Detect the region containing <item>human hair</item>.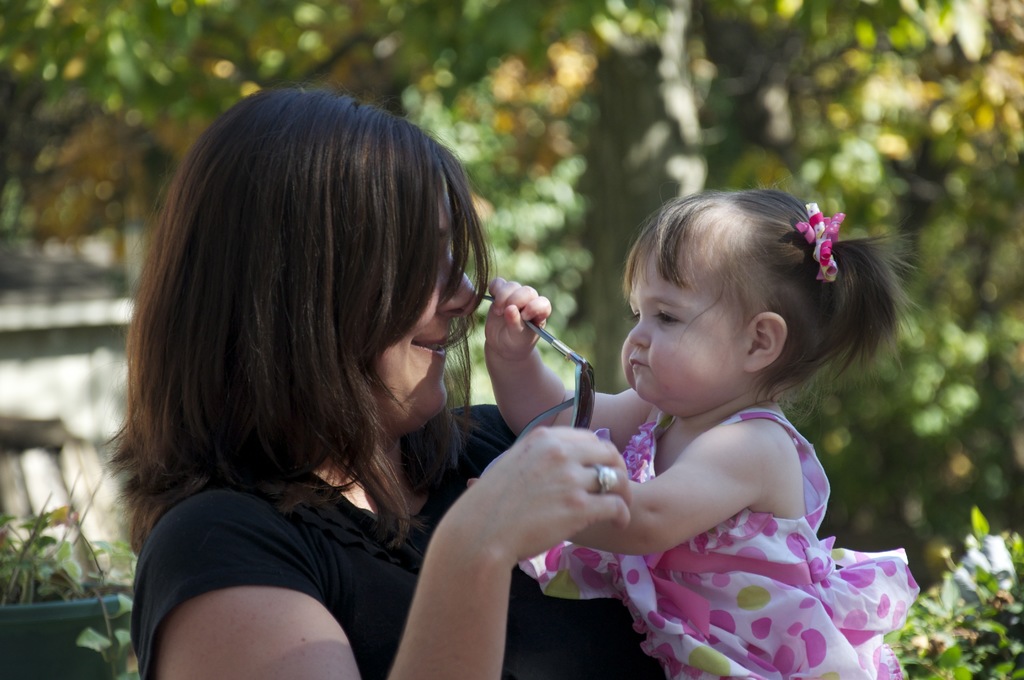
x1=100, y1=83, x2=510, y2=564.
